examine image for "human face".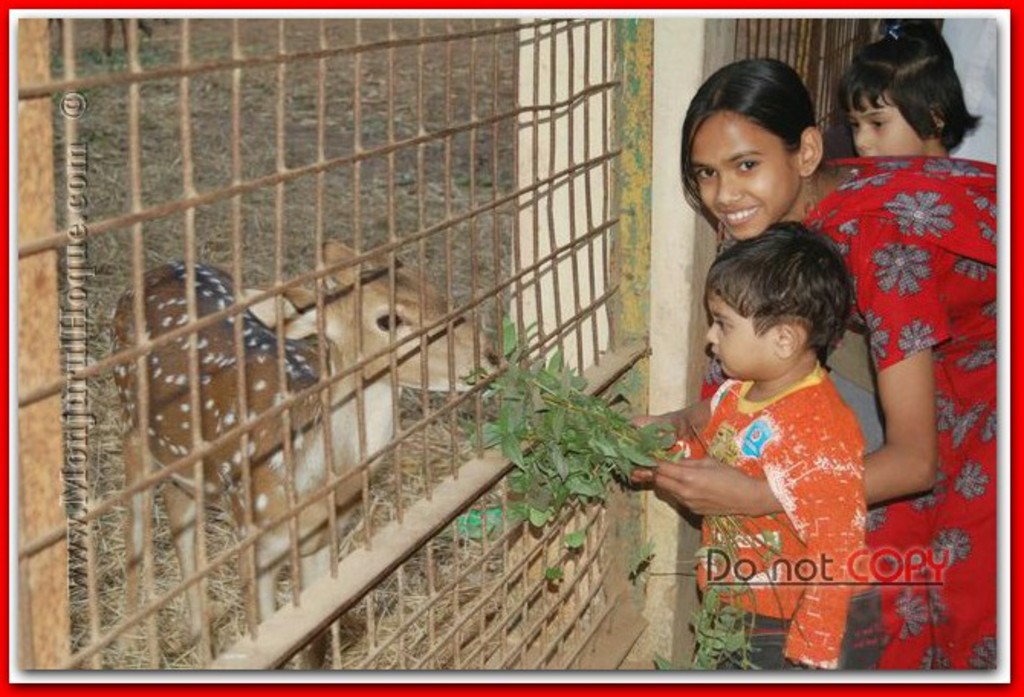
Examination result: 845,98,925,156.
